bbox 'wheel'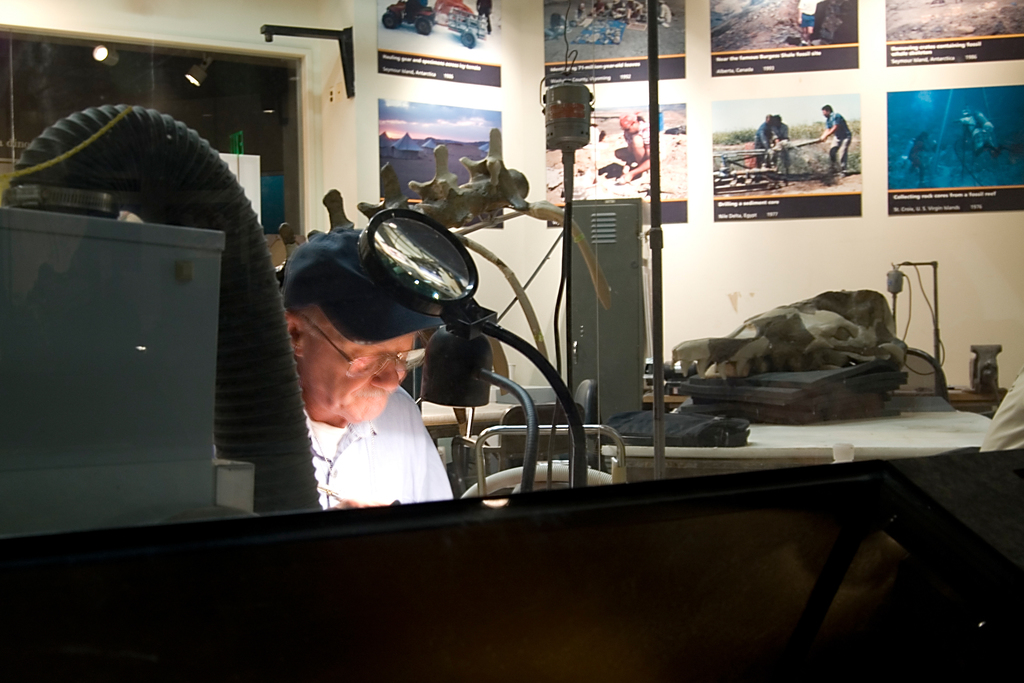
bbox=[380, 12, 401, 31]
